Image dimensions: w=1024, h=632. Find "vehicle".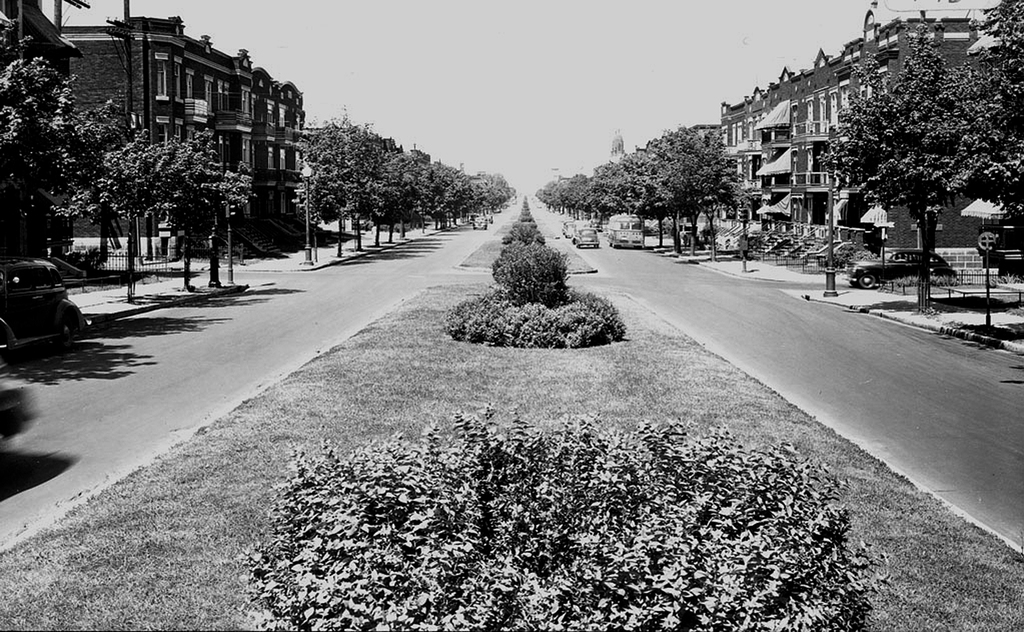
(568, 221, 604, 247).
